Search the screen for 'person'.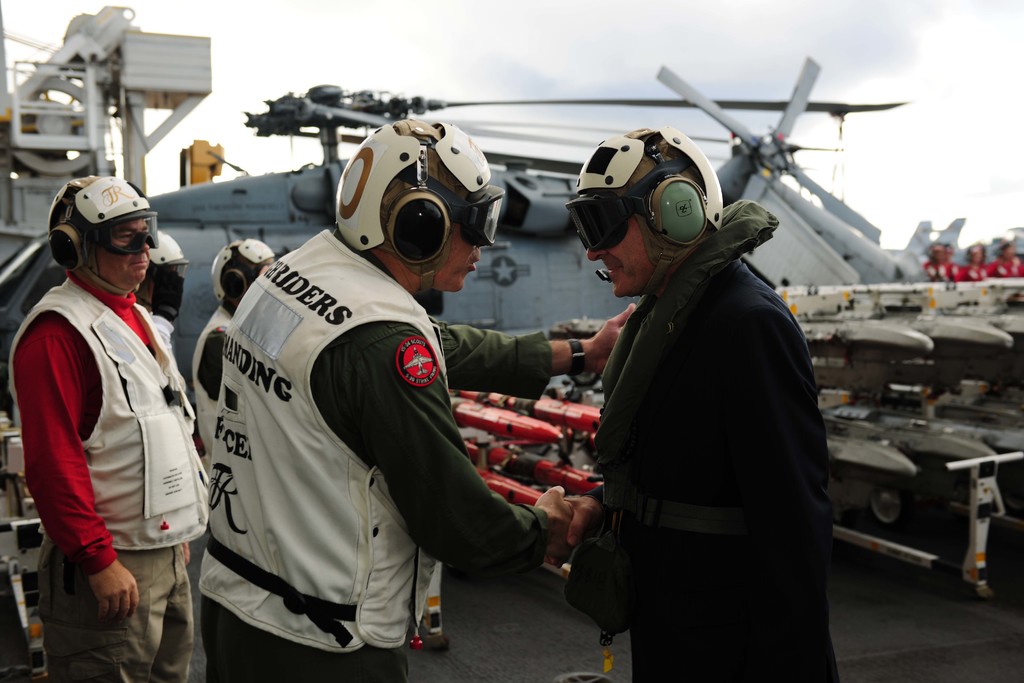
Found at left=925, top=236, right=965, bottom=281.
